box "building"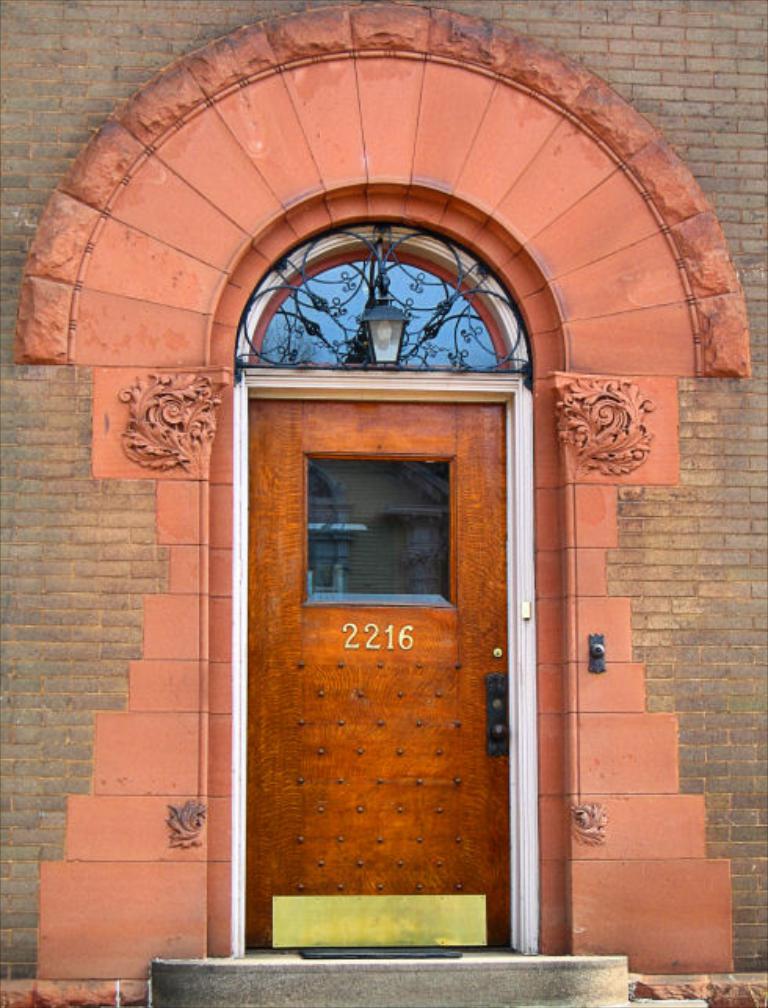
{"left": 0, "top": 0, "right": 766, "bottom": 1006}
